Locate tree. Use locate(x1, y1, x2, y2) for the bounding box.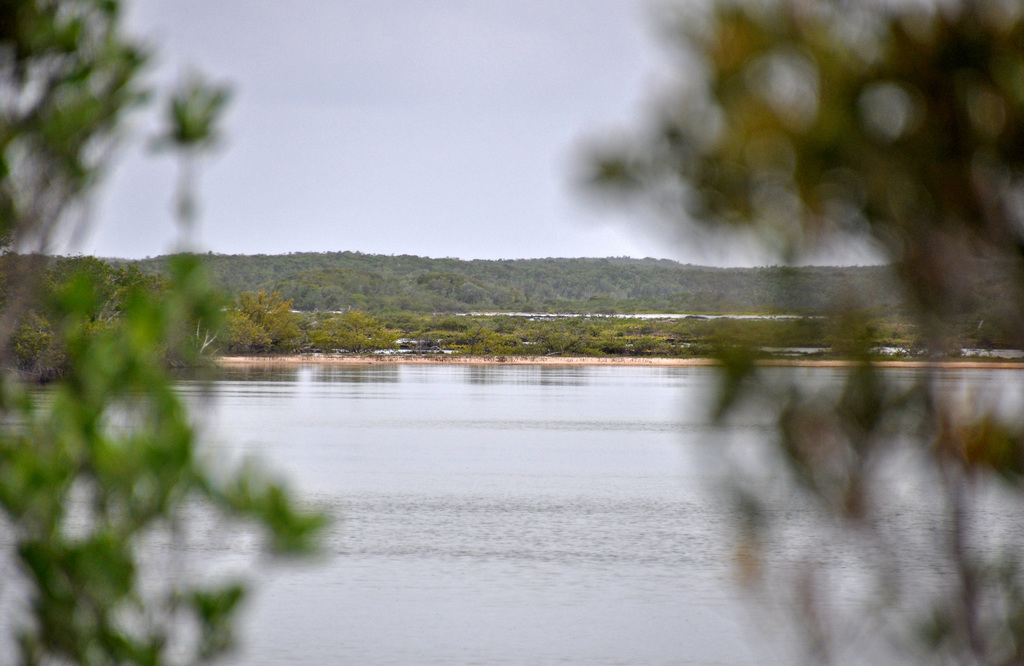
locate(0, 250, 197, 386).
